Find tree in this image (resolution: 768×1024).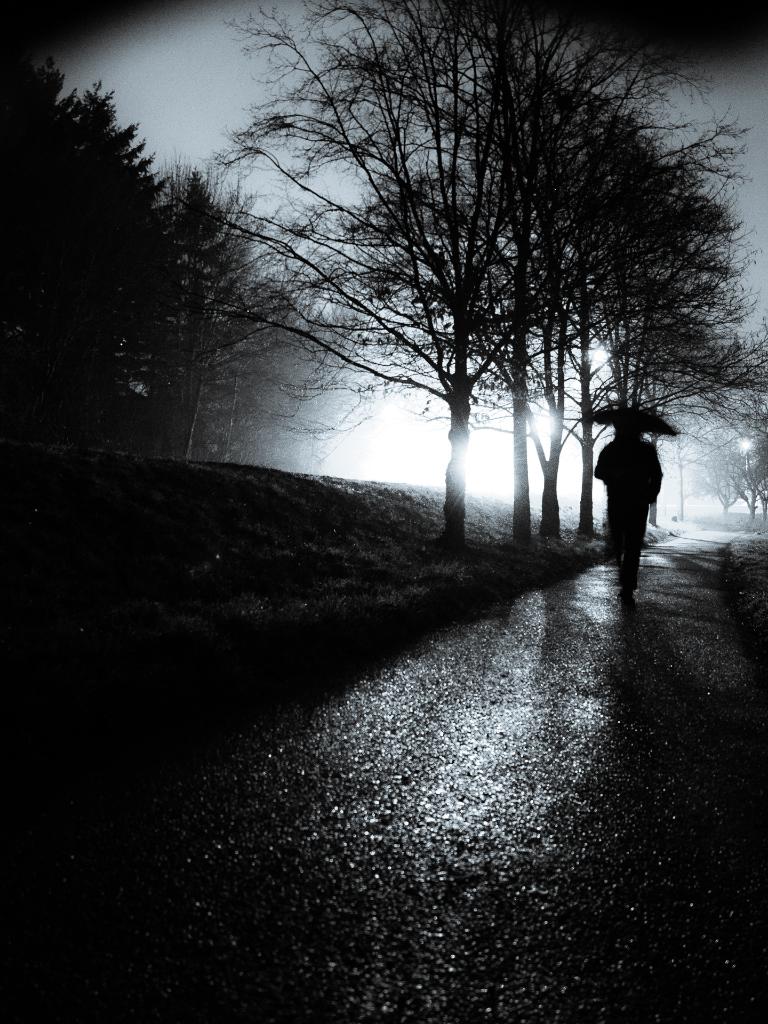
(left=466, top=71, right=684, bottom=536).
